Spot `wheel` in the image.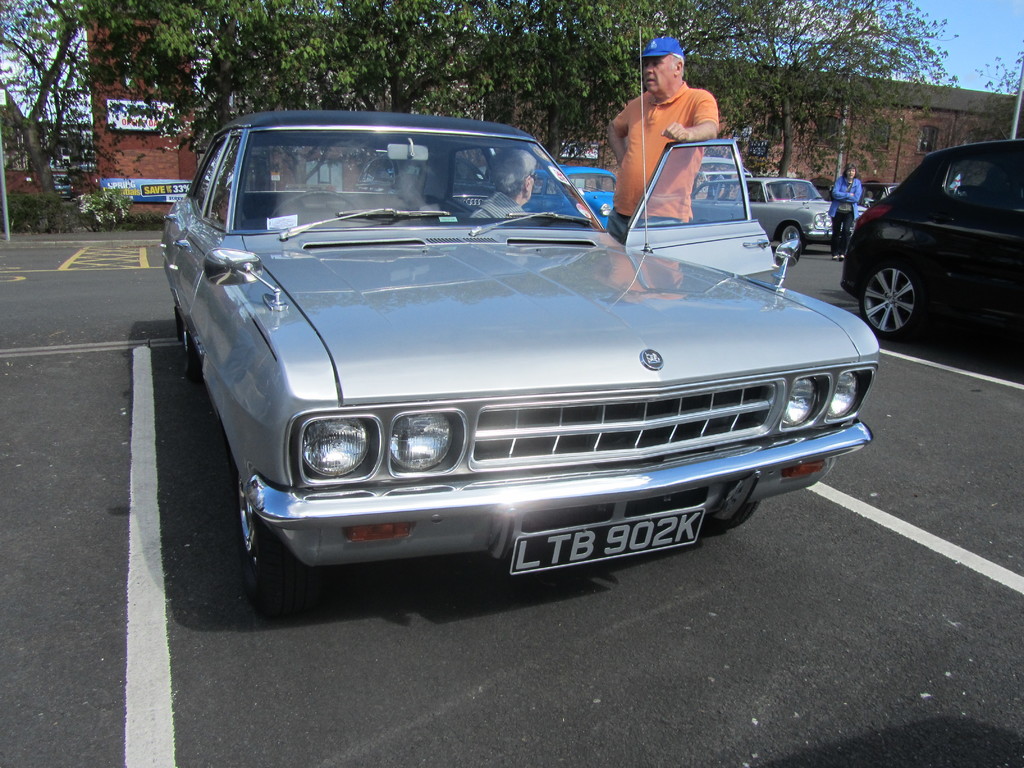
`wheel` found at bbox=[182, 323, 201, 381].
